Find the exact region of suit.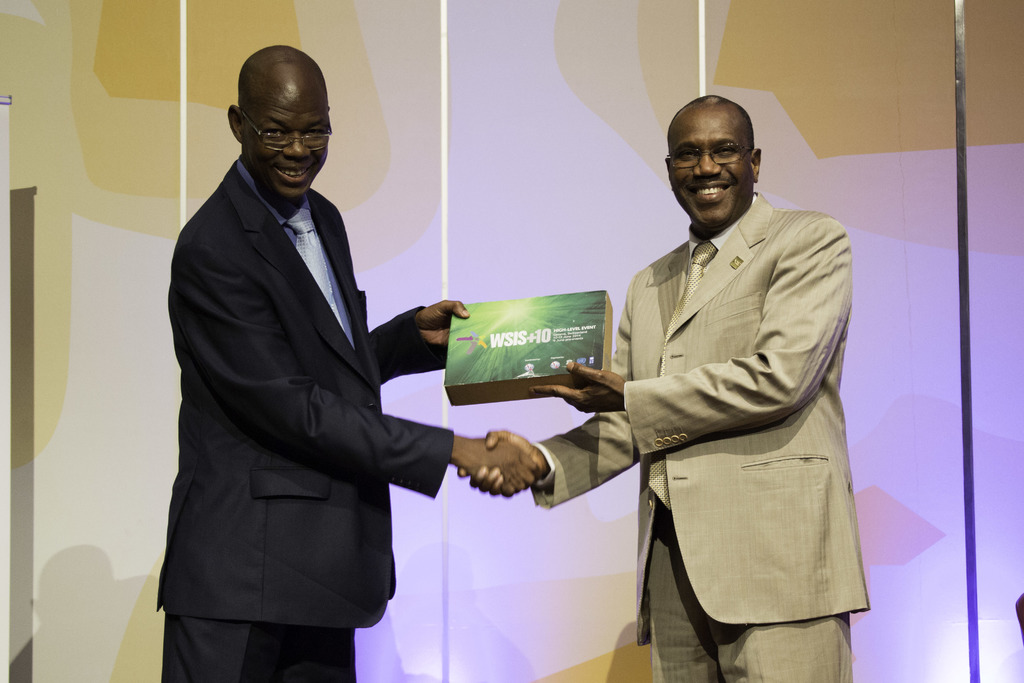
Exact region: (534, 190, 871, 682).
